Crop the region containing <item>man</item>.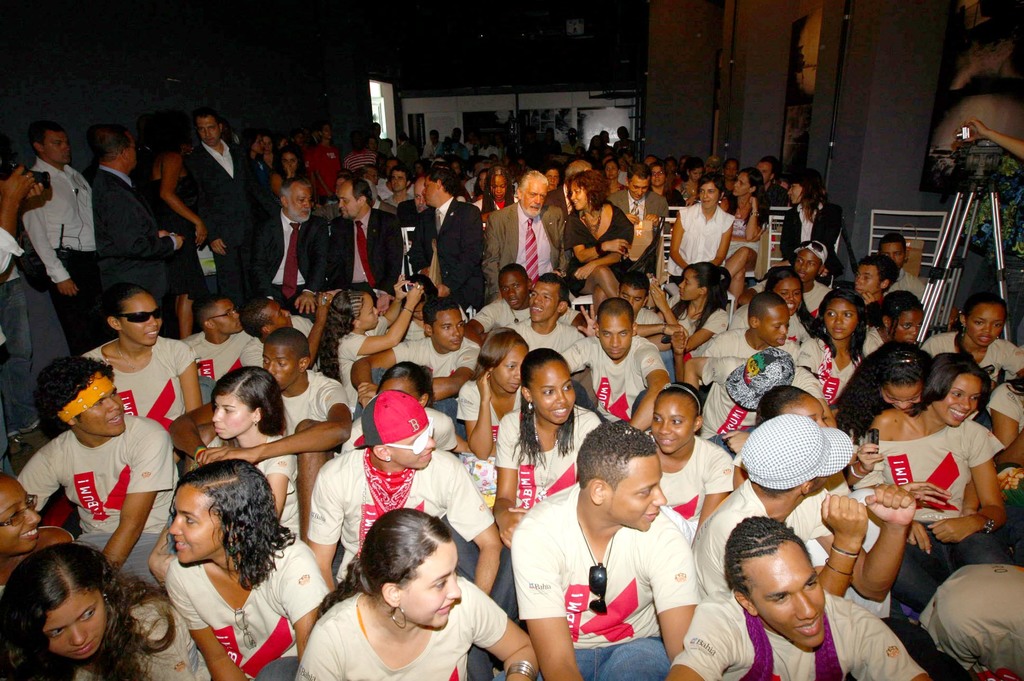
Crop region: (x1=511, y1=420, x2=705, y2=680).
